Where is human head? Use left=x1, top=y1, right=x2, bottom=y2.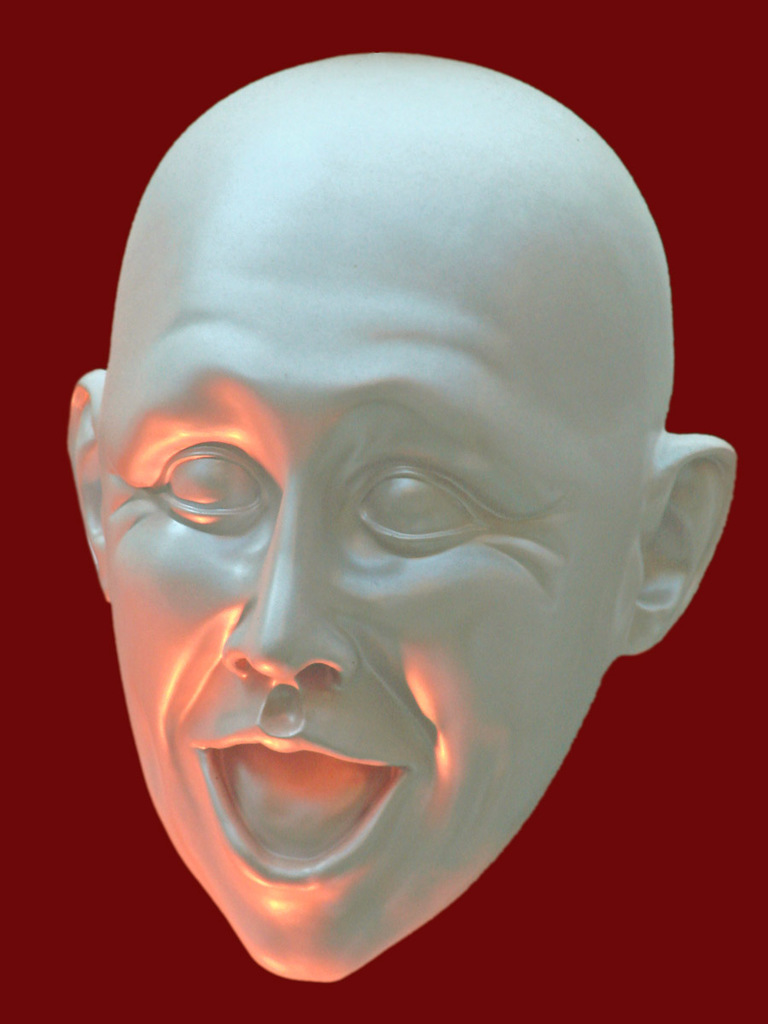
left=63, top=47, right=729, bottom=986.
